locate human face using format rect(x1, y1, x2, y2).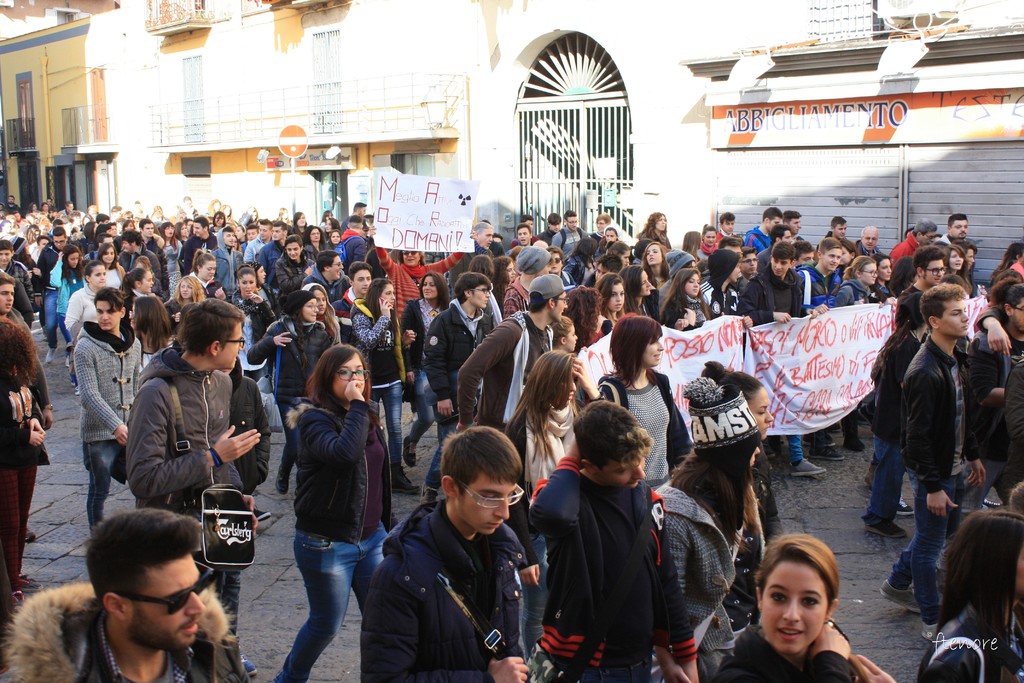
rect(461, 466, 517, 535).
